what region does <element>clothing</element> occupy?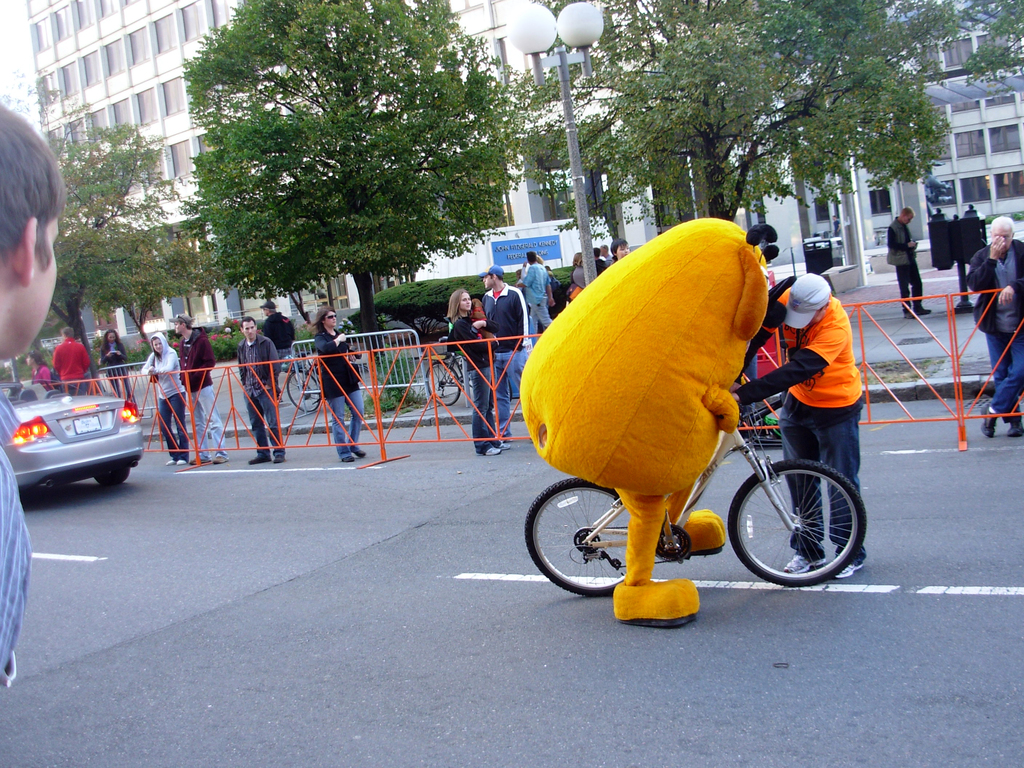
BBox(308, 325, 361, 460).
